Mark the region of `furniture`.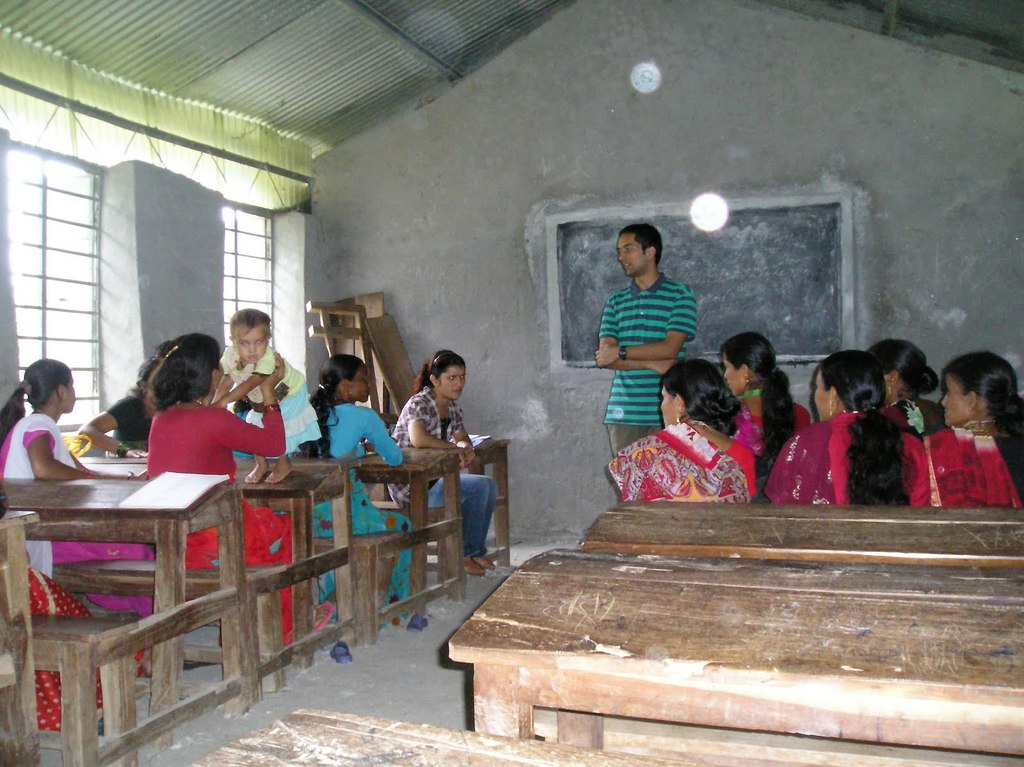
Region: crop(445, 543, 1023, 749).
